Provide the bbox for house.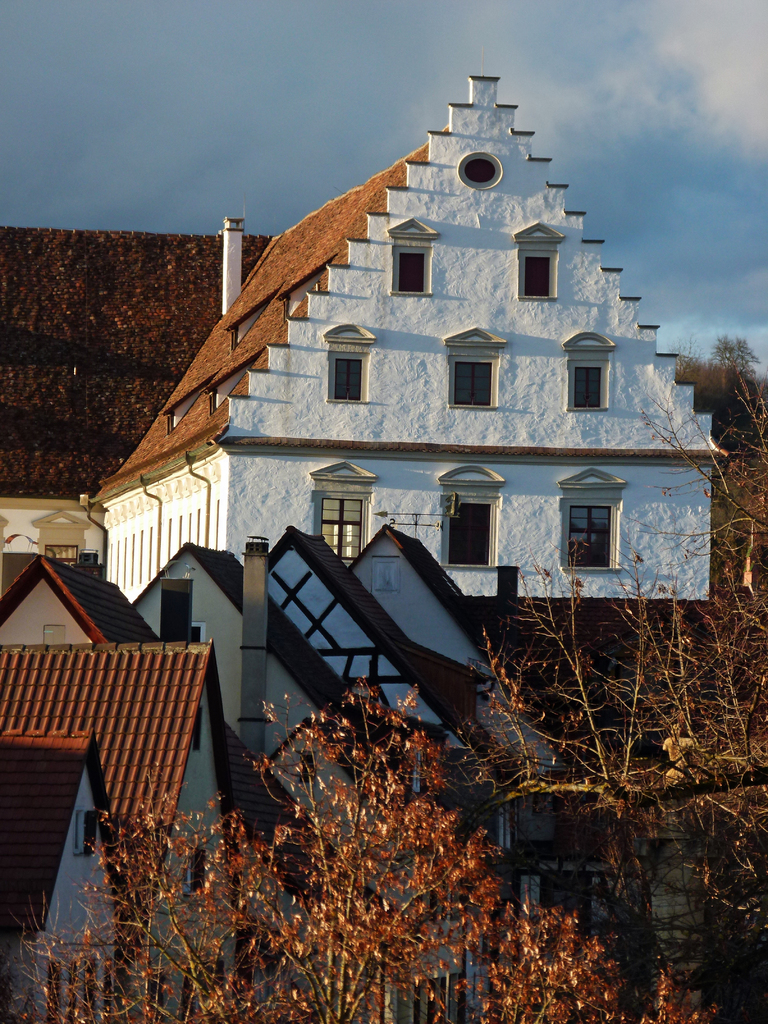
l=266, t=524, r=513, b=1023.
